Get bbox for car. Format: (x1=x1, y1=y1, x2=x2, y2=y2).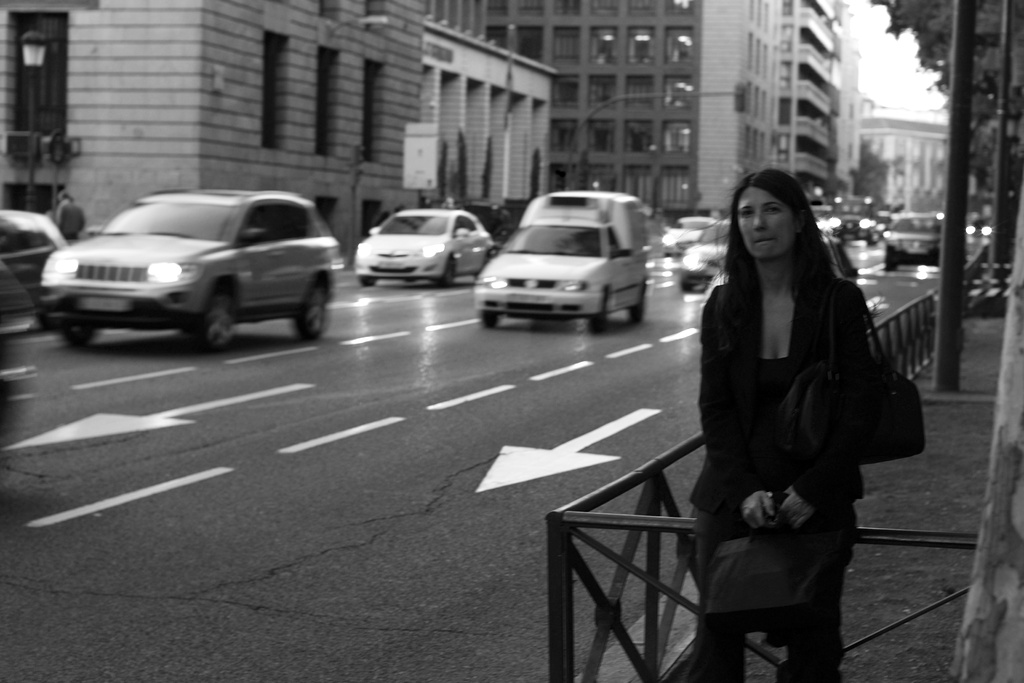
(x1=965, y1=215, x2=991, y2=237).
